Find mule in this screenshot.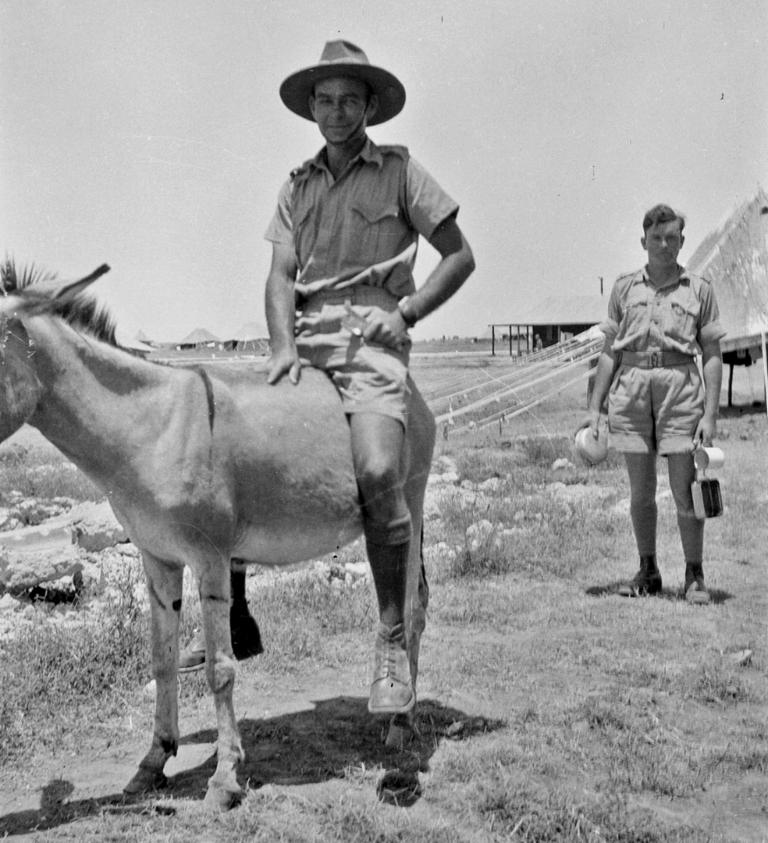
The bounding box for mule is {"x1": 27, "y1": 253, "x2": 466, "y2": 823}.
